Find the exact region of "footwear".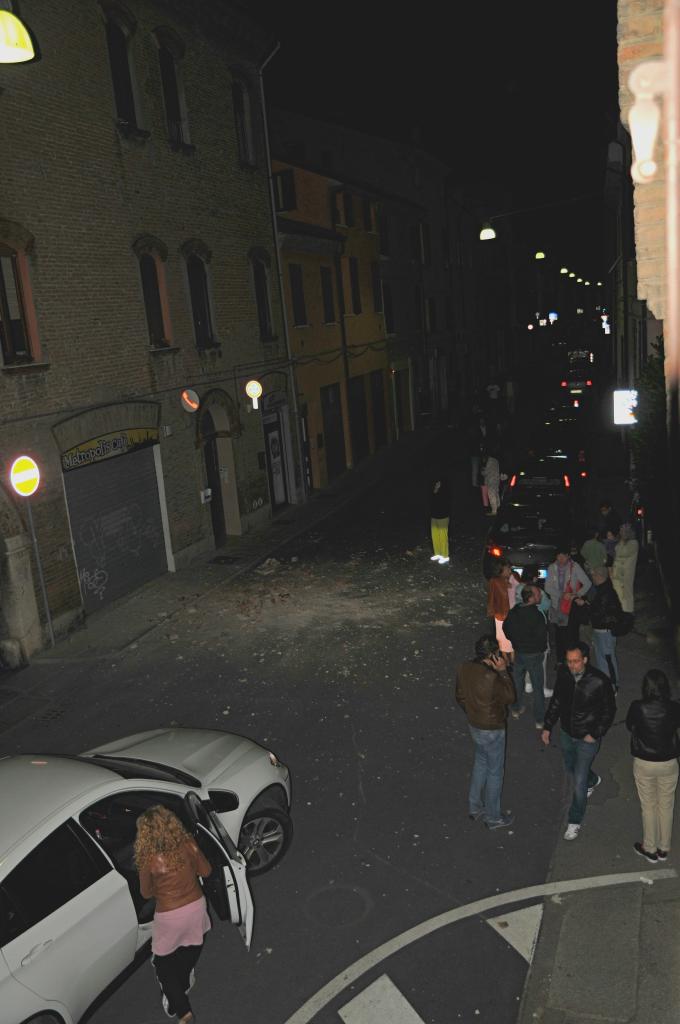
Exact region: {"x1": 483, "y1": 812, "x2": 511, "y2": 835}.
